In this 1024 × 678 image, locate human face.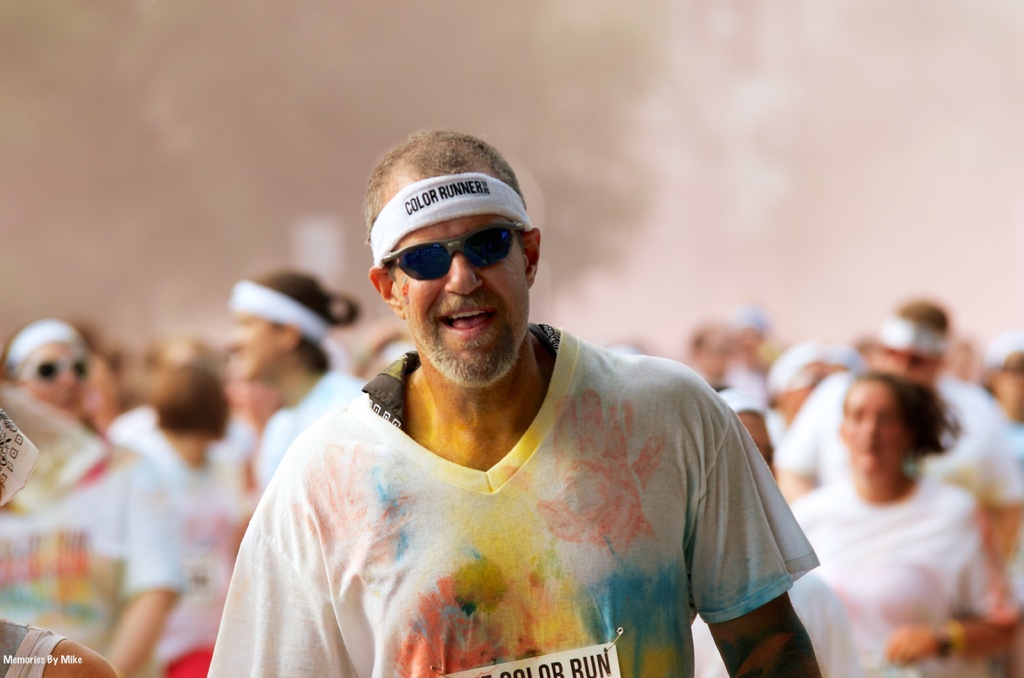
Bounding box: 840, 378, 908, 481.
